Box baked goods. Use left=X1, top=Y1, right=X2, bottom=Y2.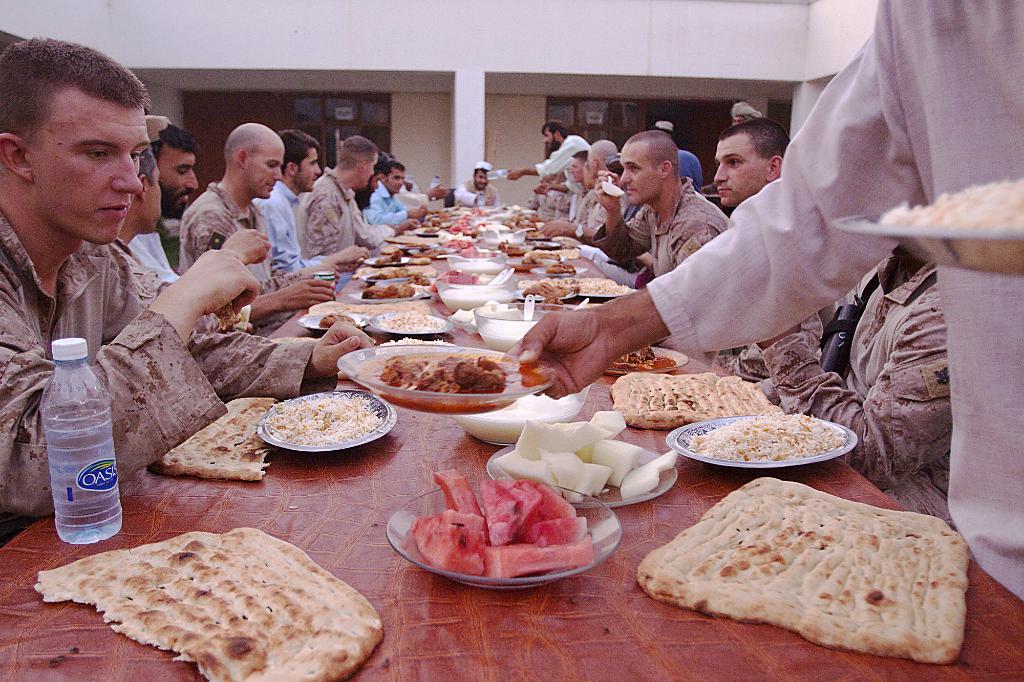
left=147, top=395, right=280, bottom=484.
